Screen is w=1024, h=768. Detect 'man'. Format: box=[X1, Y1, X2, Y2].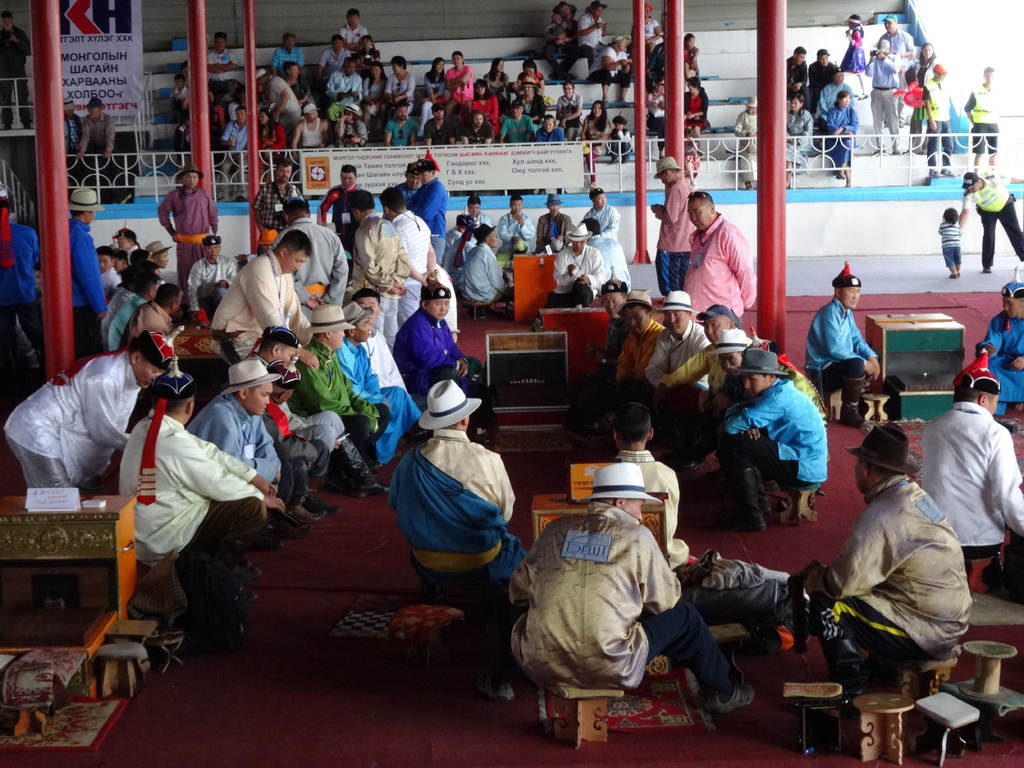
box=[243, 154, 308, 243].
